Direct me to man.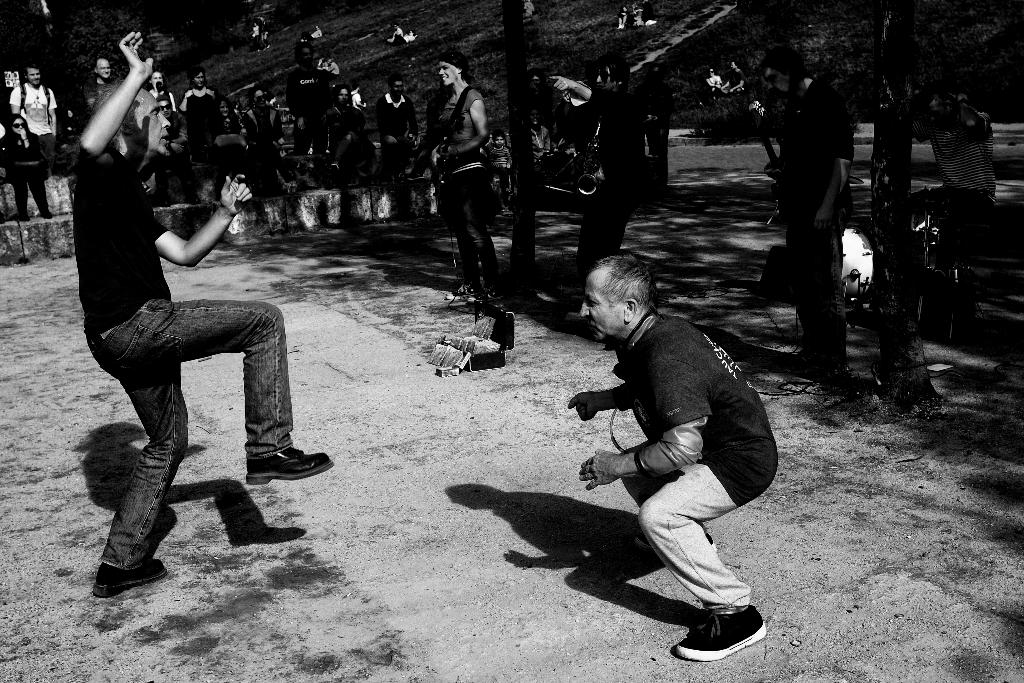
Direction: select_region(759, 47, 859, 372).
